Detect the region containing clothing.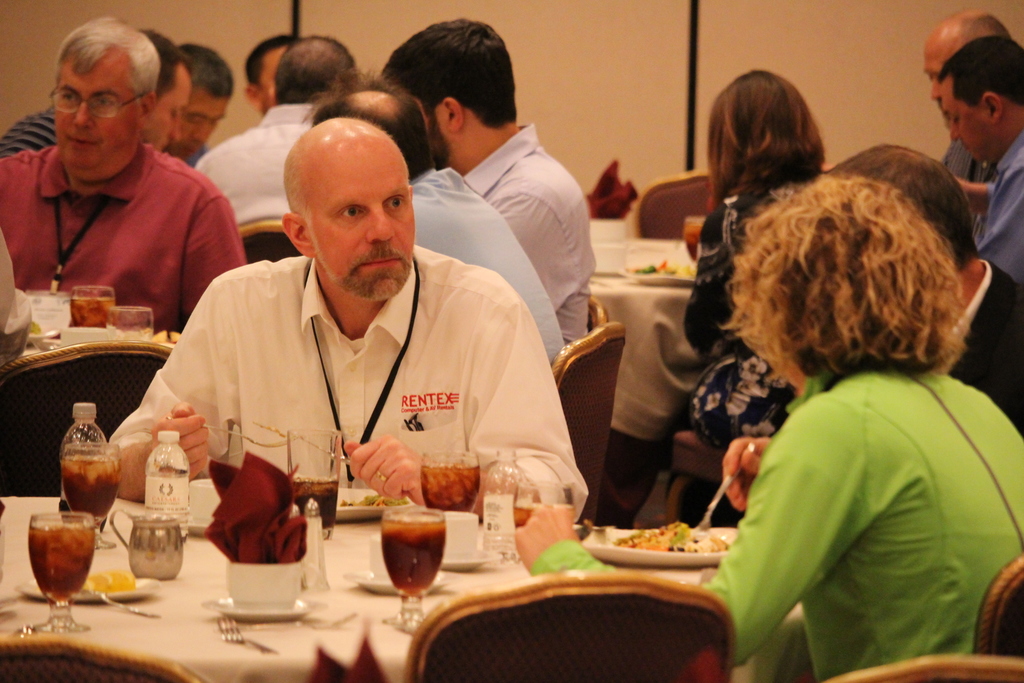
<box>193,106,319,225</box>.
